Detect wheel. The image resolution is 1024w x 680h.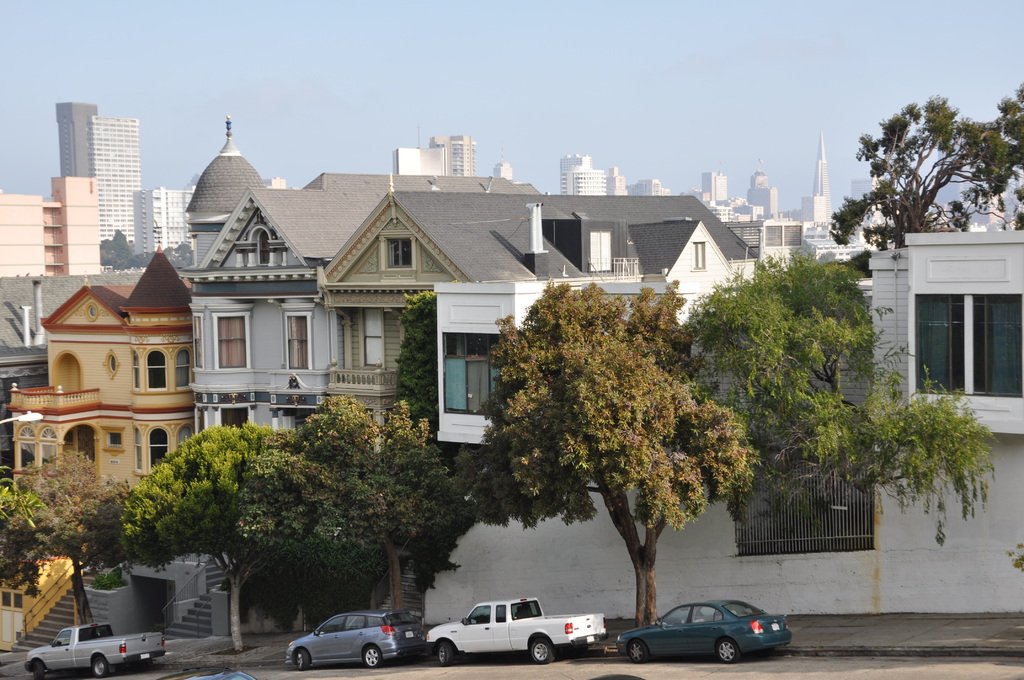
(296,650,310,674).
